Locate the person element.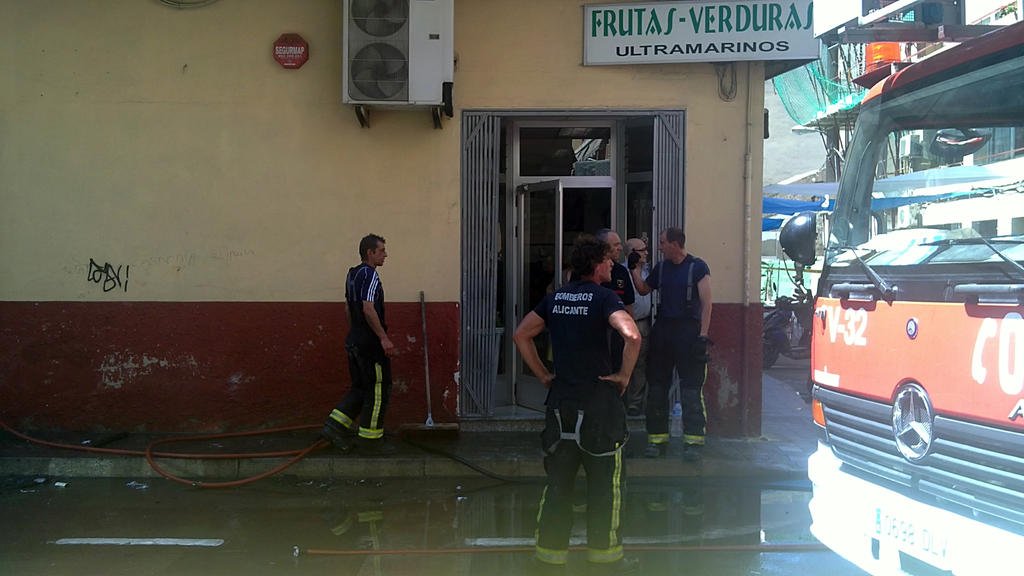
Element bbox: (left=331, top=216, right=395, bottom=439).
